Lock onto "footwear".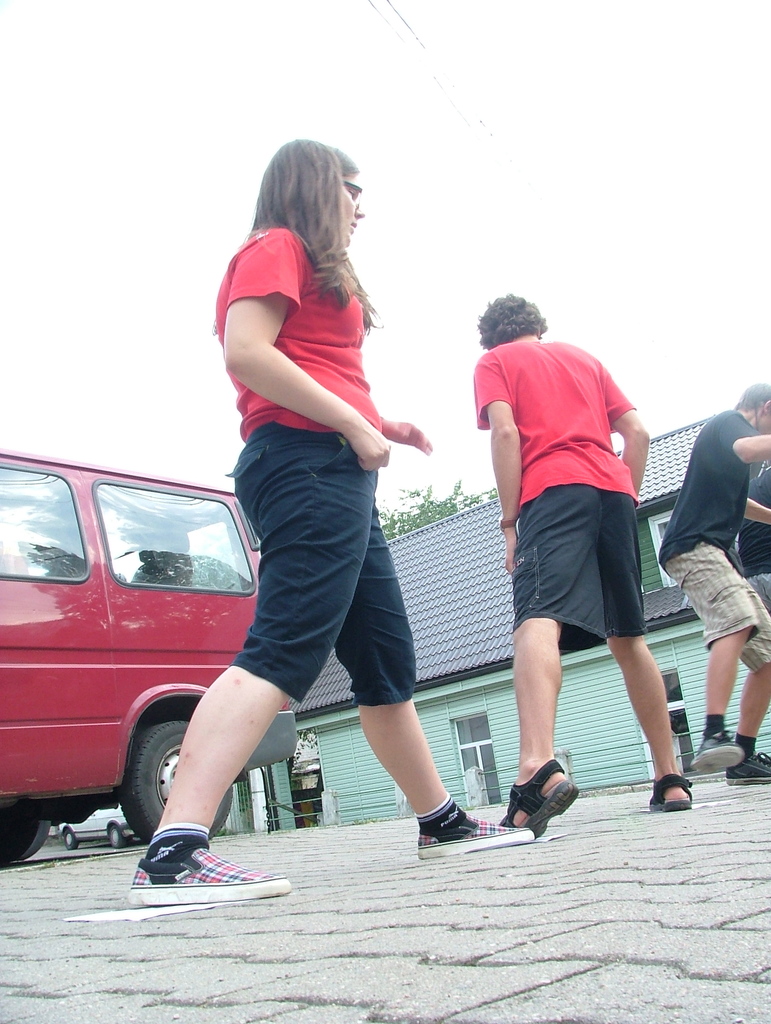
Locked: 647,769,694,813.
